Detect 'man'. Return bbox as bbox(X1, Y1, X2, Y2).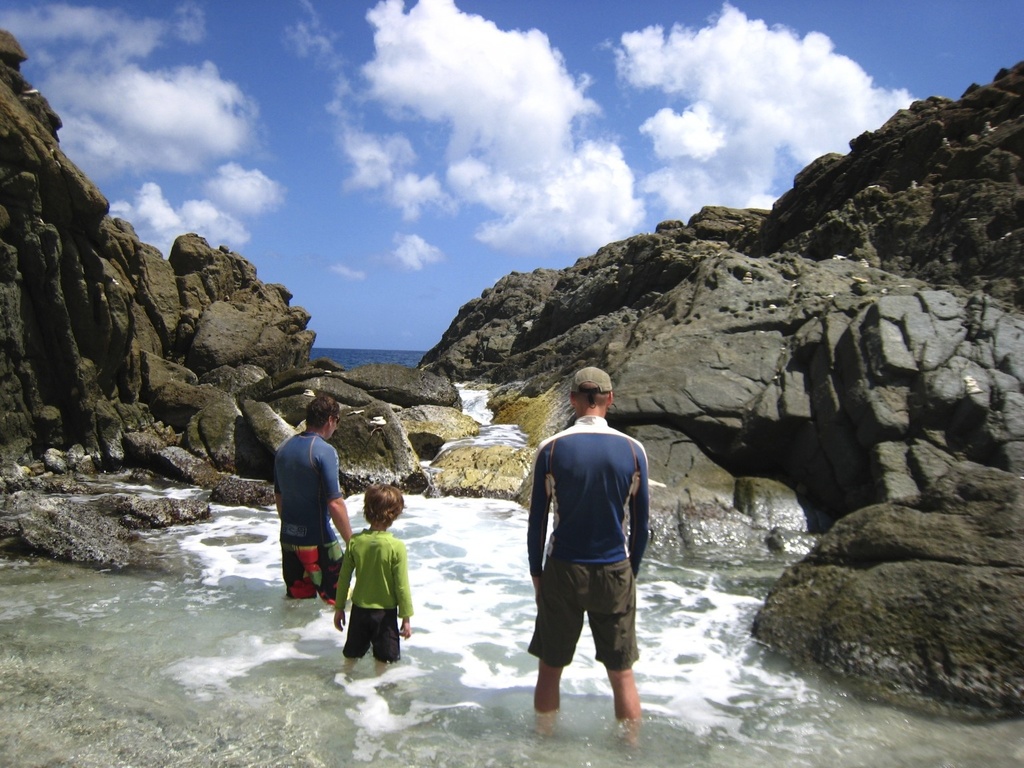
bbox(517, 389, 657, 745).
